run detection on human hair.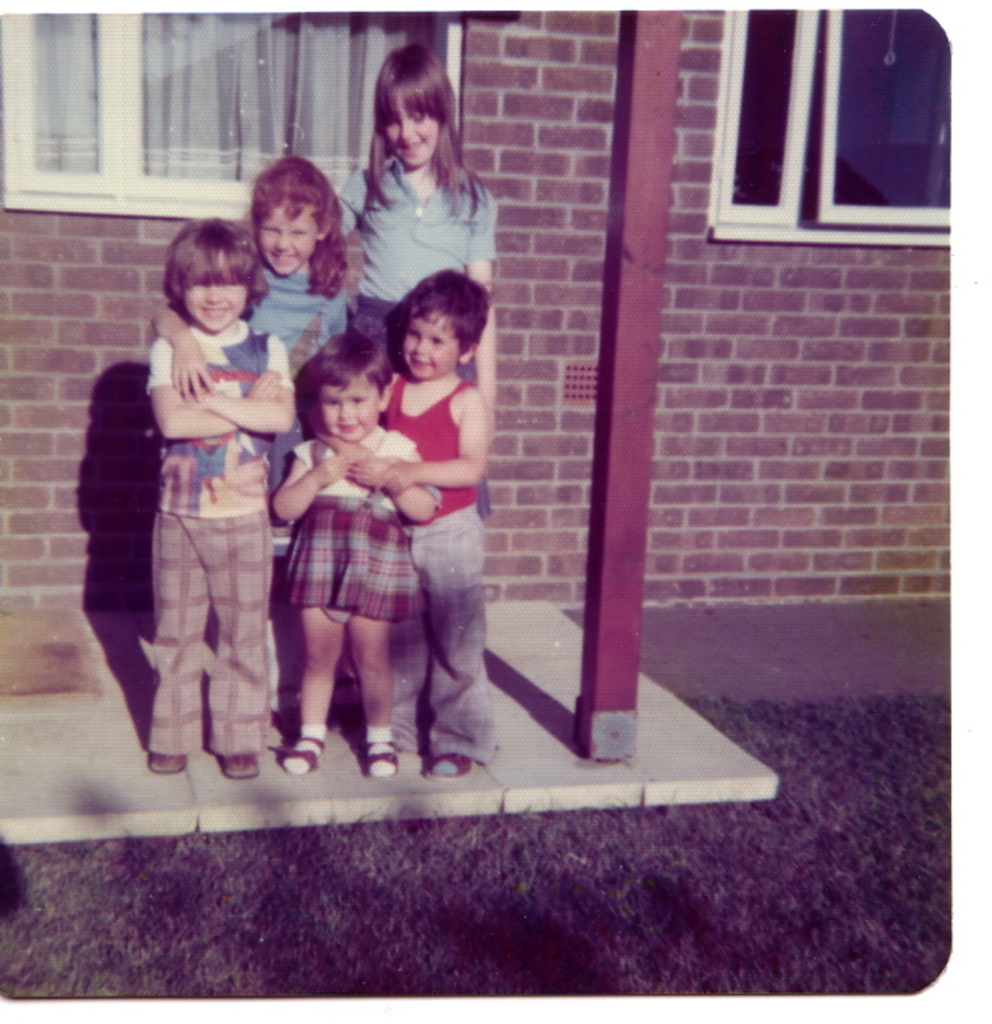
Result: <box>161,208,280,306</box>.
